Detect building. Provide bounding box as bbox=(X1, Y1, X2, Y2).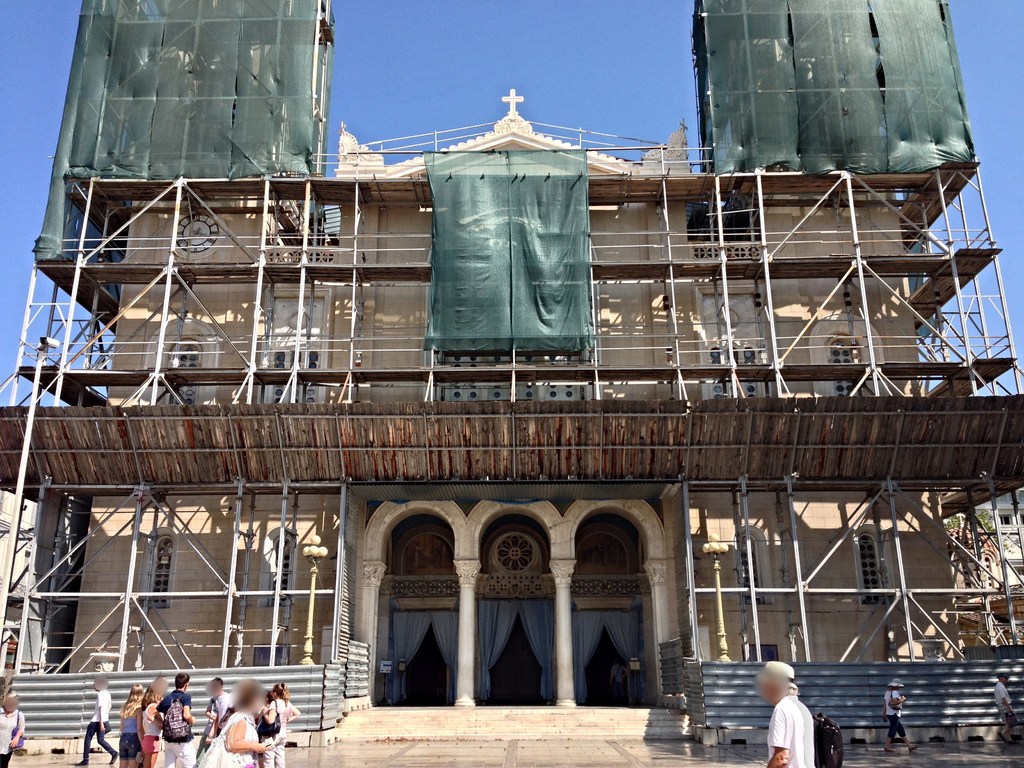
bbox=(0, 484, 35, 673).
